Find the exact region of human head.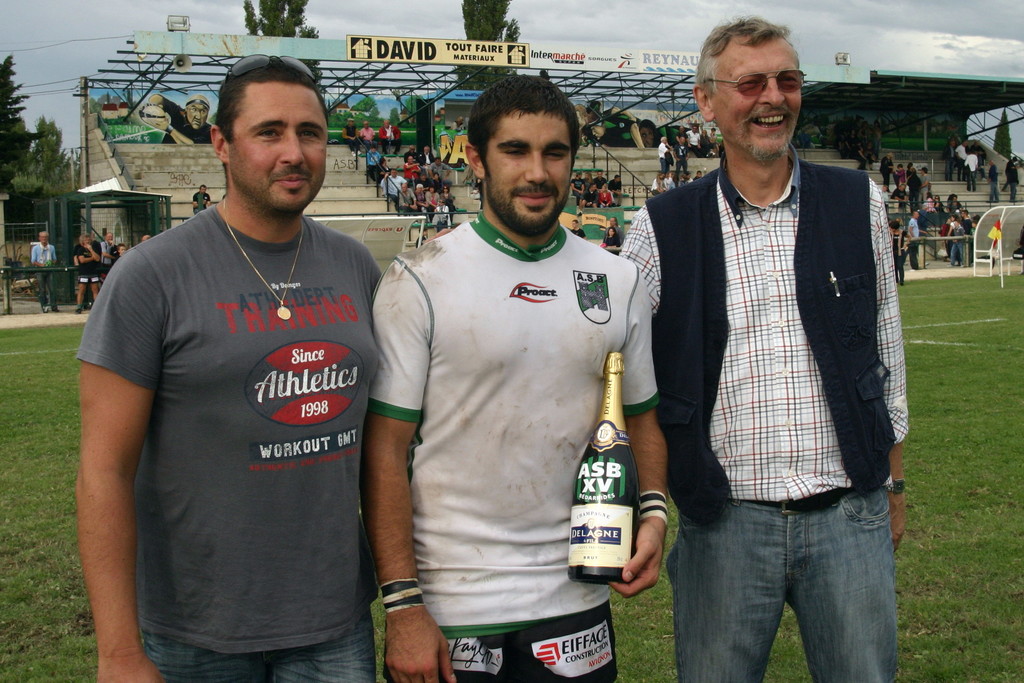
Exact region: {"x1": 406, "y1": 157, "x2": 413, "y2": 163}.
